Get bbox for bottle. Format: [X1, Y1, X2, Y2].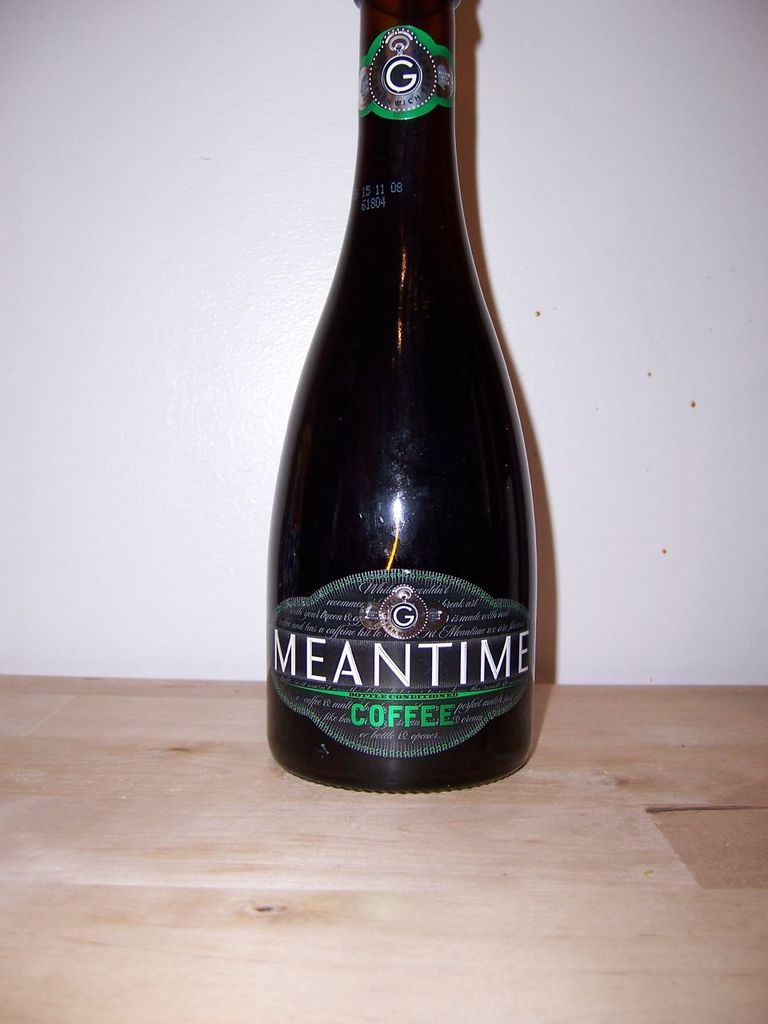
[257, 0, 538, 799].
